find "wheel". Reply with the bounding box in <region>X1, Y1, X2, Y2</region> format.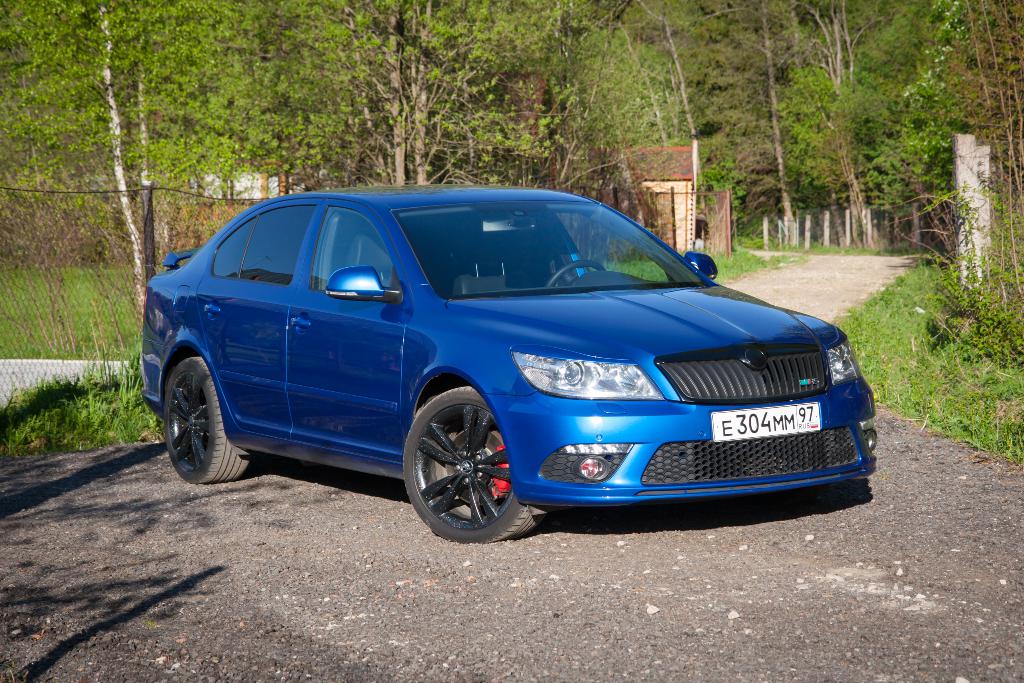
<region>164, 358, 248, 479</region>.
